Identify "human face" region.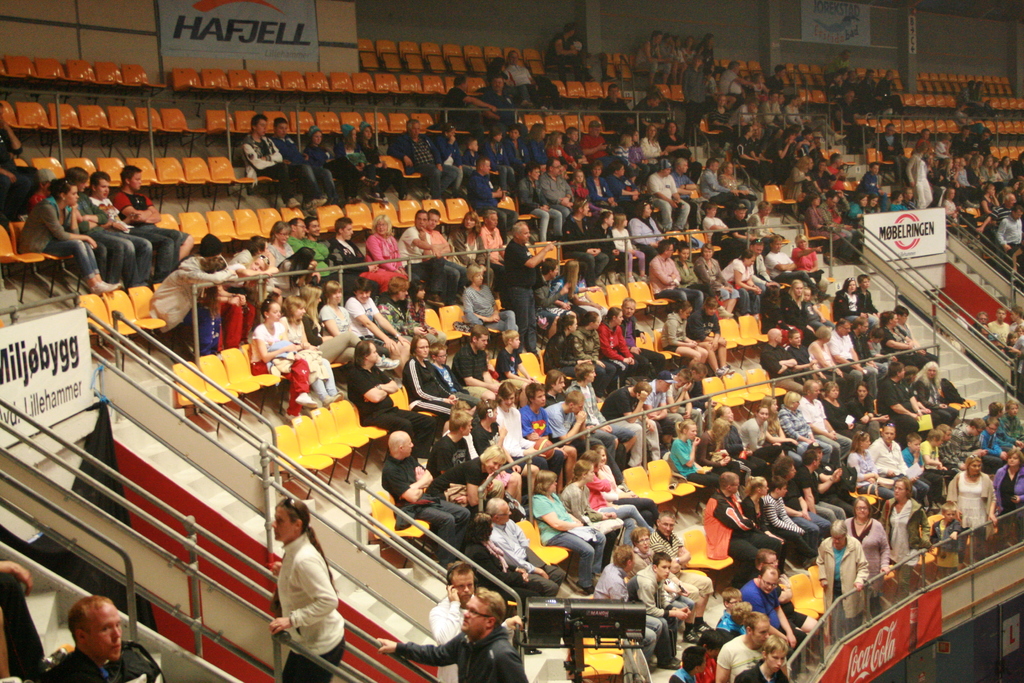
Region: detection(631, 557, 635, 569).
